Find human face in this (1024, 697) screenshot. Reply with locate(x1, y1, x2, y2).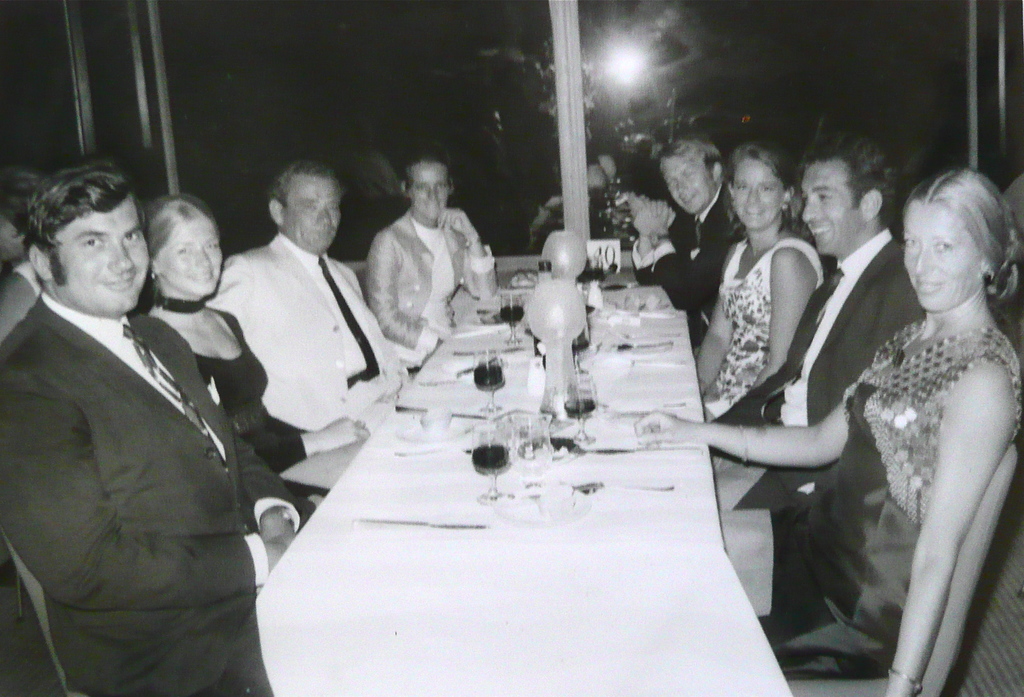
locate(289, 170, 340, 252).
